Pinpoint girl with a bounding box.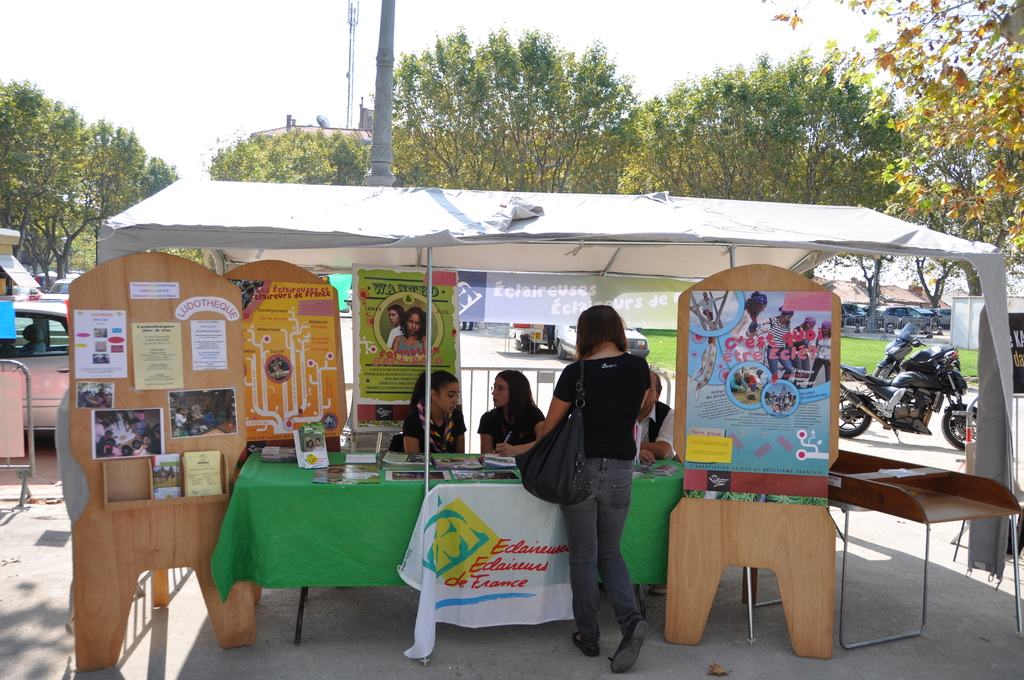
{"x1": 392, "y1": 306, "x2": 429, "y2": 356}.
